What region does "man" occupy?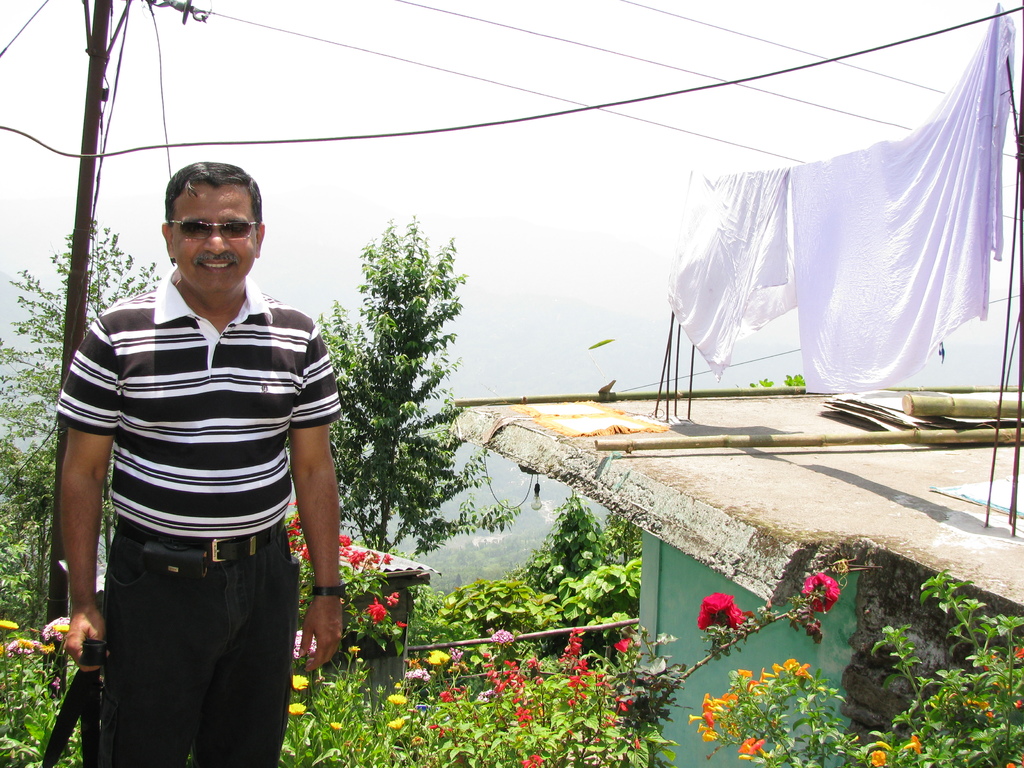
[x1=42, y1=124, x2=337, y2=753].
